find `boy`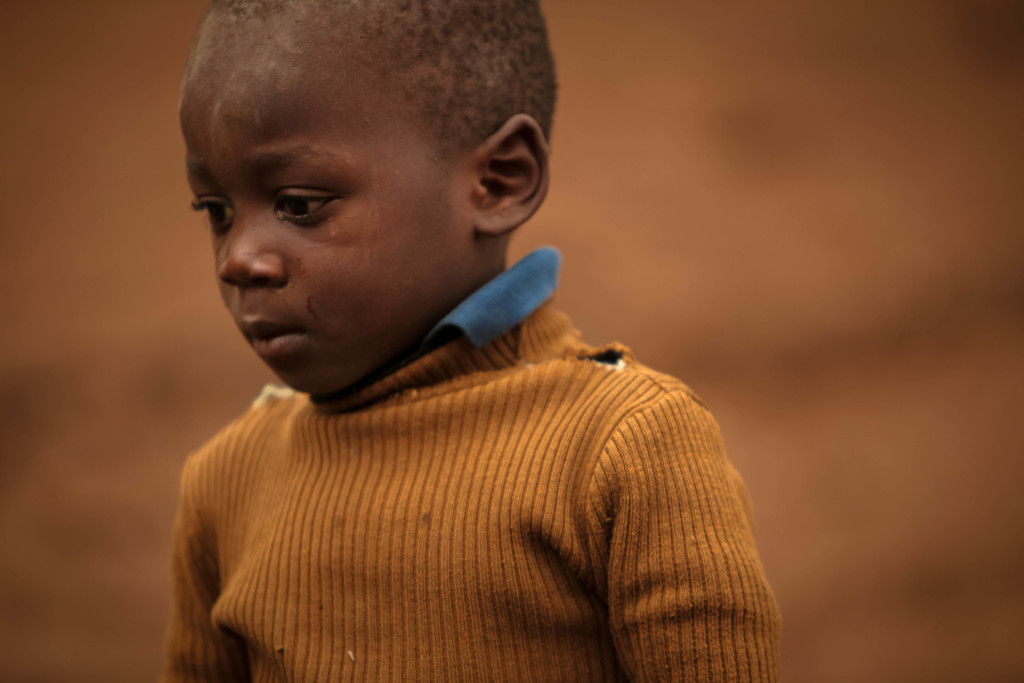
109,6,727,665
